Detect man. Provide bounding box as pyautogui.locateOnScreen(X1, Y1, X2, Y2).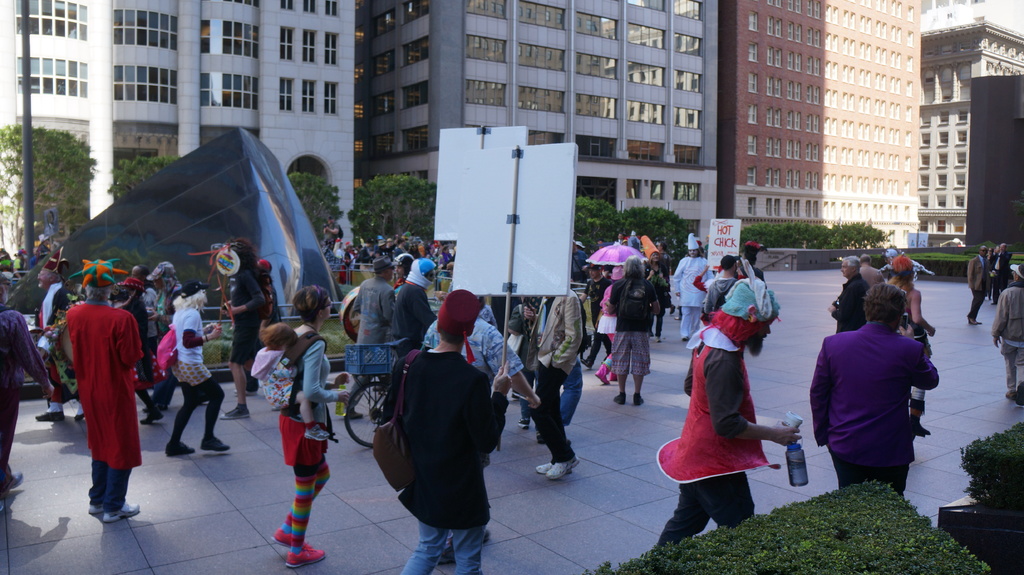
pyautogui.locateOnScreen(836, 253, 863, 327).
